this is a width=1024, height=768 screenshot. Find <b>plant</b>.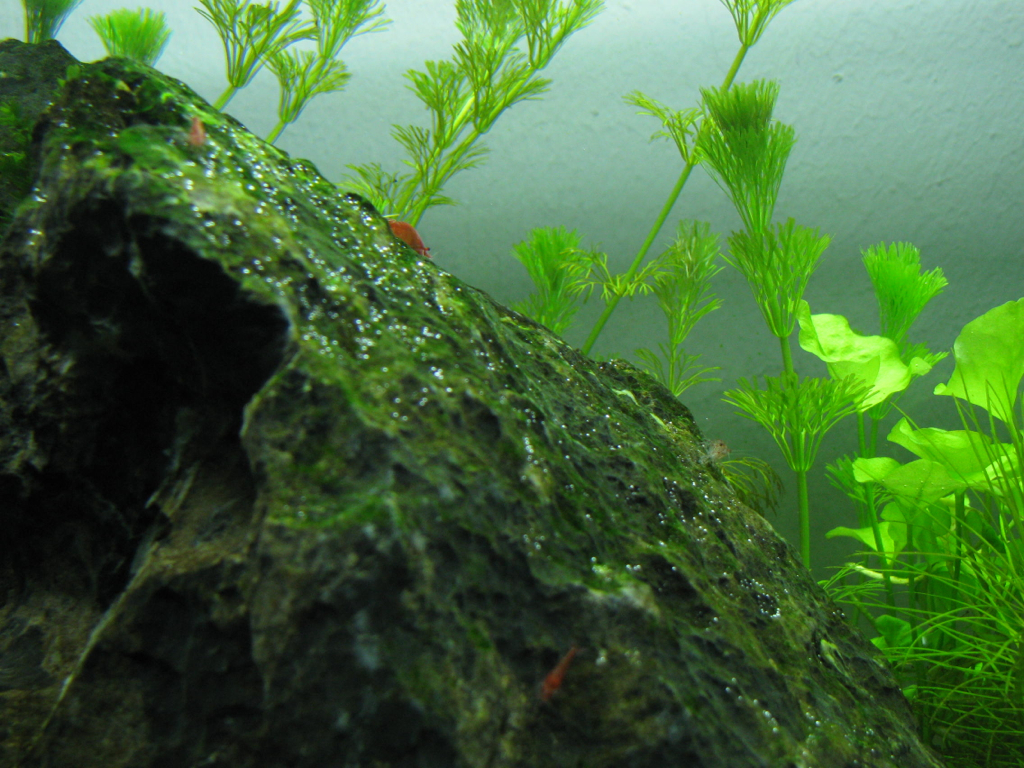
Bounding box: rect(206, 0, 385, 185).
